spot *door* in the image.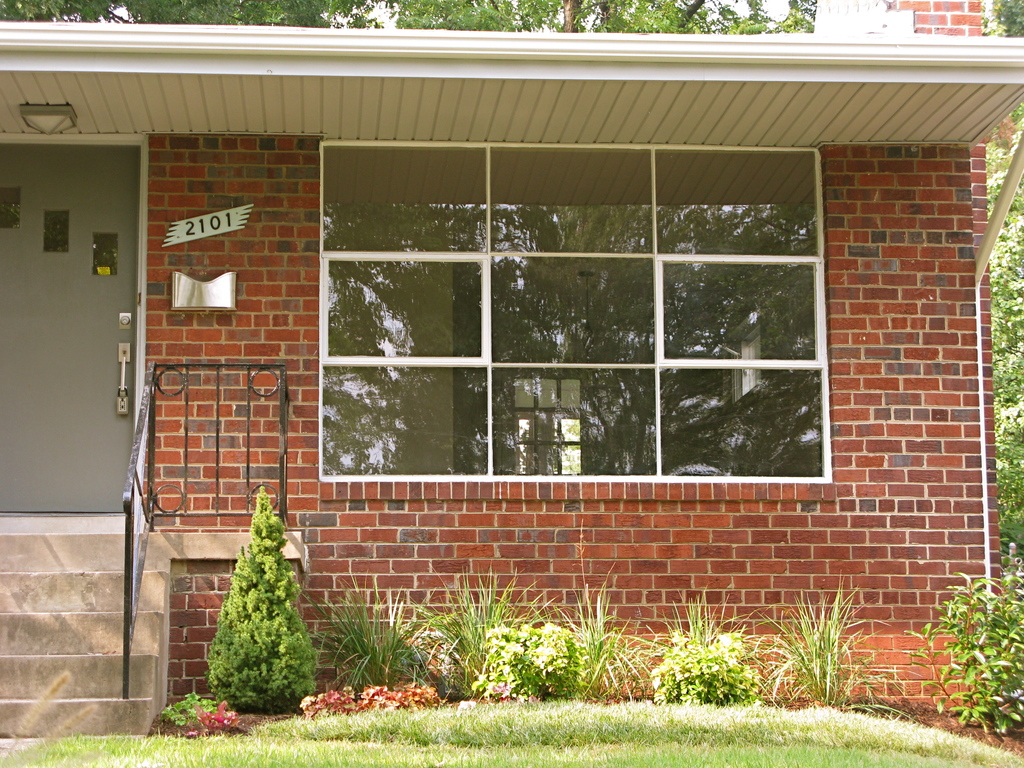
*door* found at 0/148/141/516.
